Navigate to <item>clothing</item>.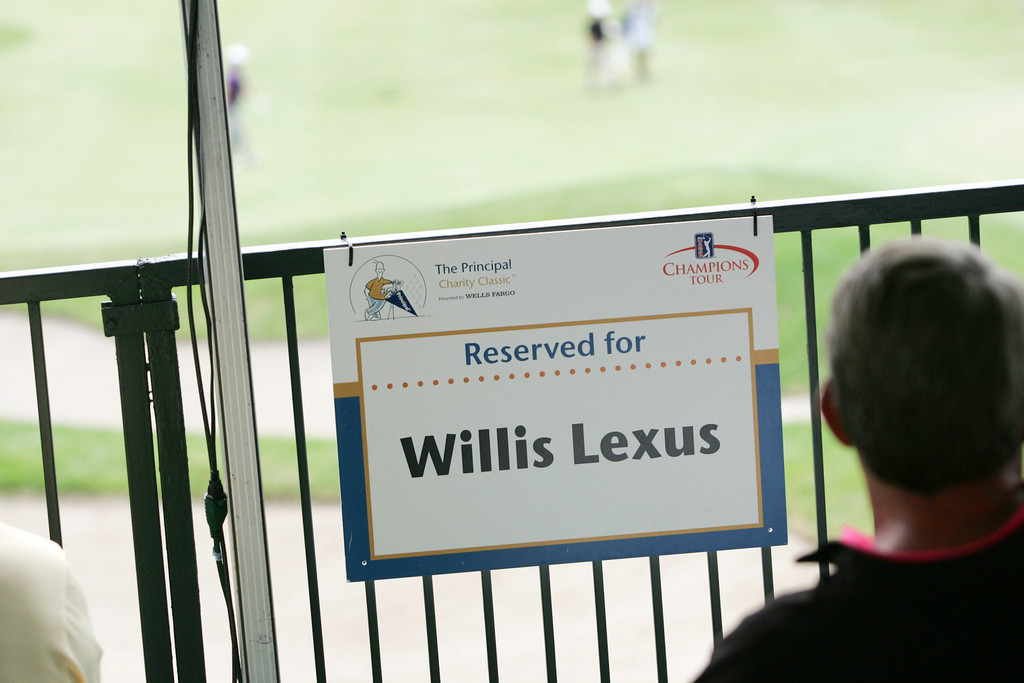
Navigation target: Rect(692, 479, 1023, 680).
